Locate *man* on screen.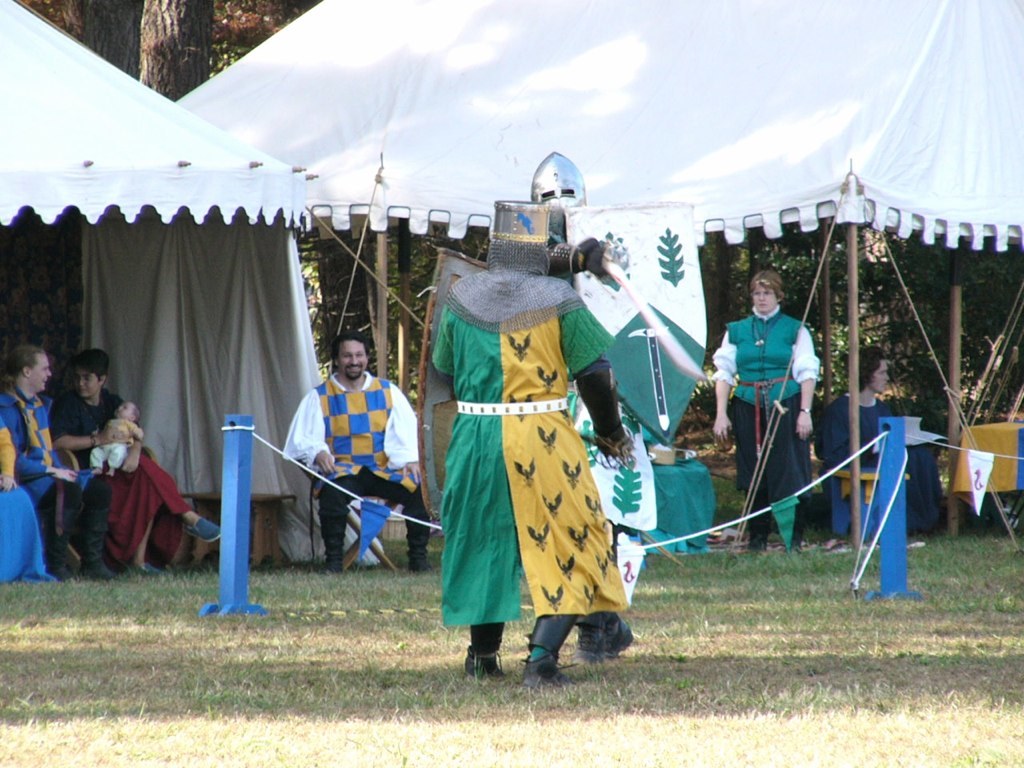
On screen at <bbox>0, 346, 114, 565</bbox>.
